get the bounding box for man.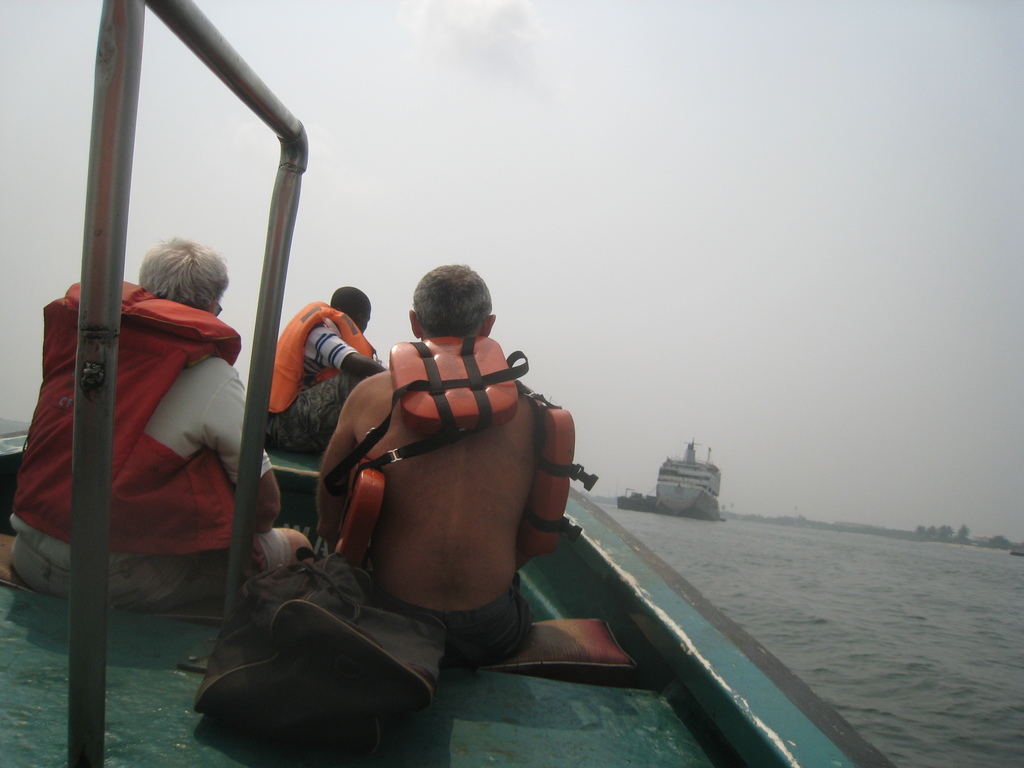
bbox(271, 284, 387, 459).
